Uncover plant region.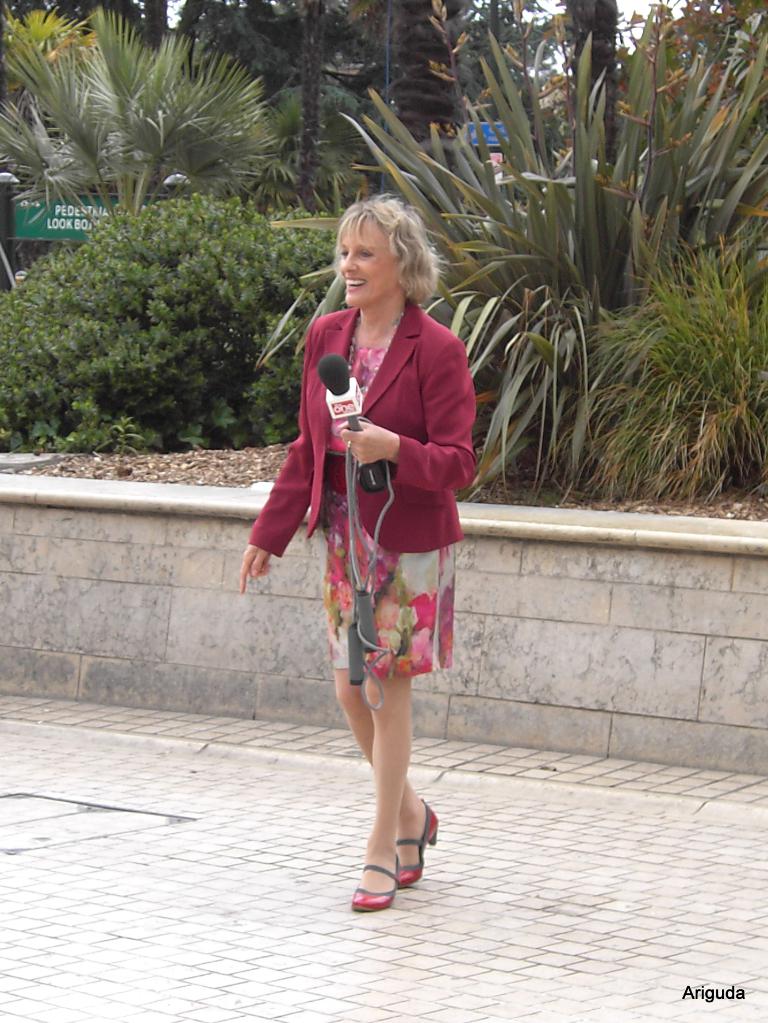
Uncovered: {"left": 94, "top": 411, "right": 141, "bottom": 471}.
